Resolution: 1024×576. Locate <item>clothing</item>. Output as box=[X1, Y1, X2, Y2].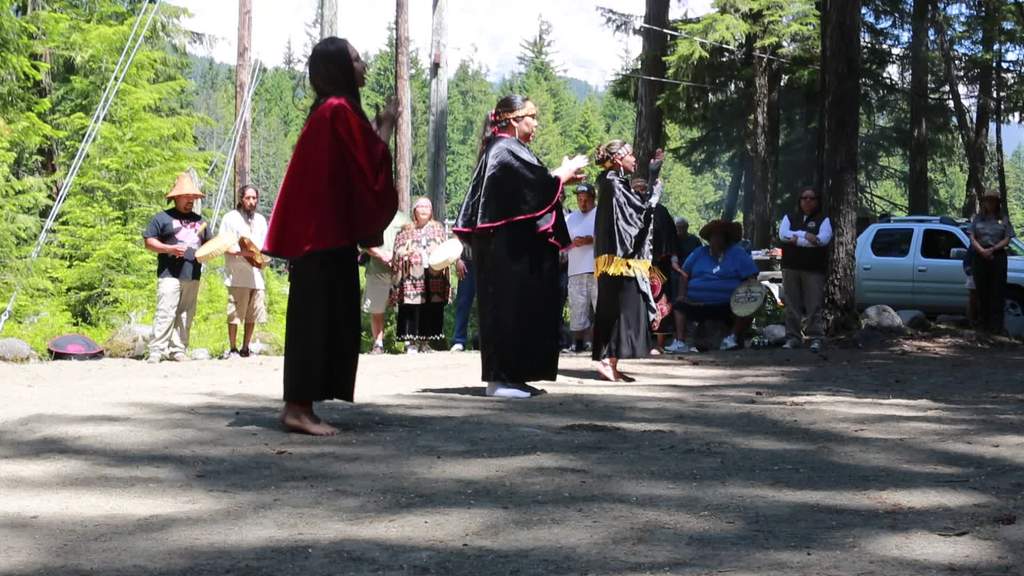
box=[650, 193, 683, 328].
